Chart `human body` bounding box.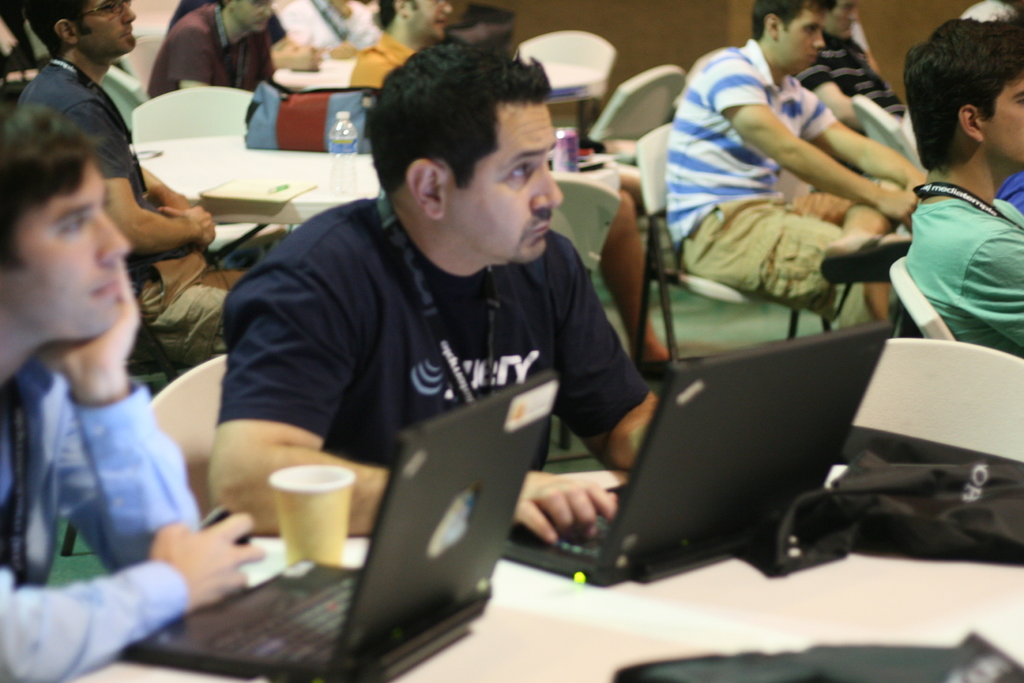
Charted: 904:16:1023:359.
